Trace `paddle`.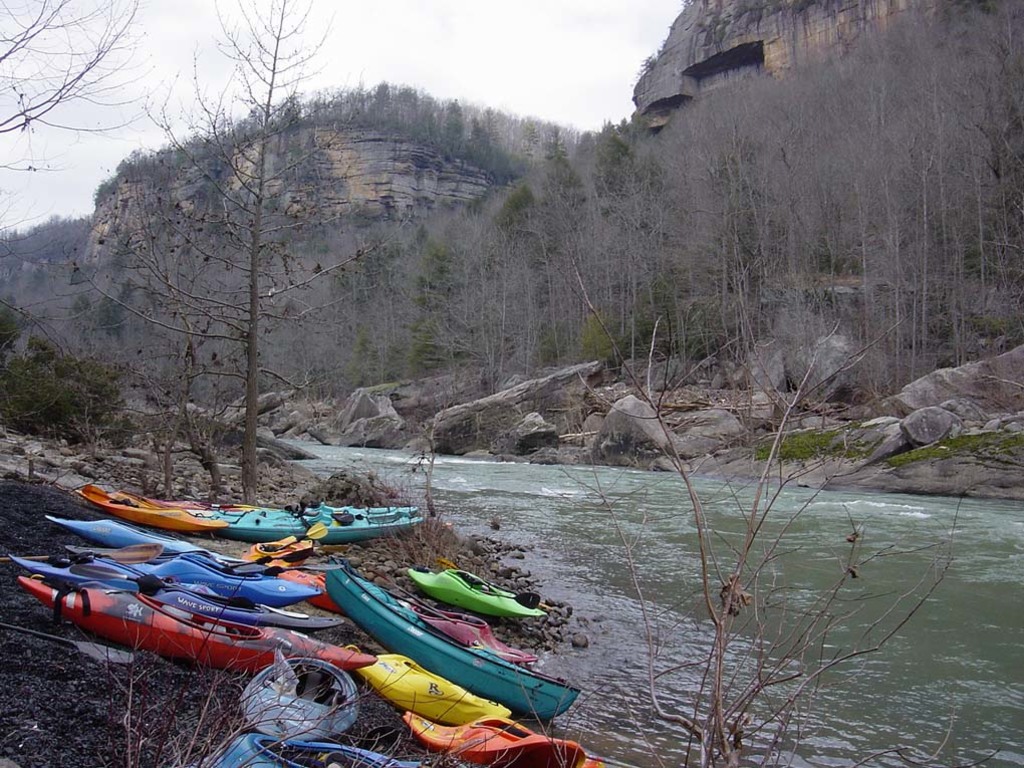
Traced to 0/623/132/664.
